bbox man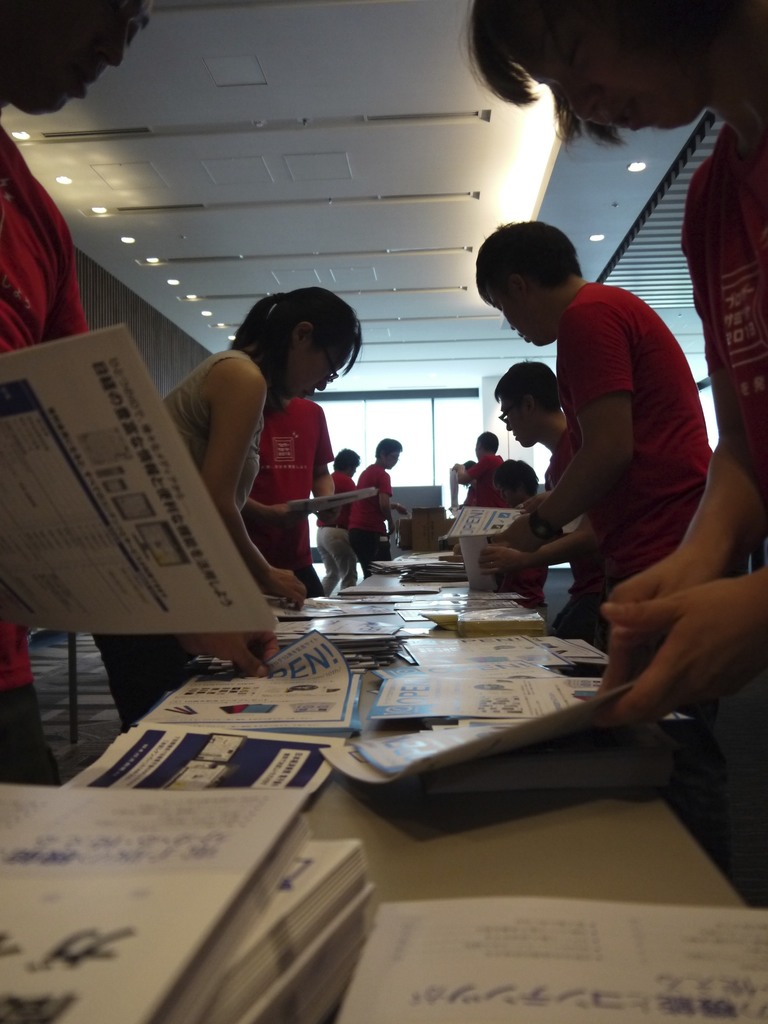
region(0, 1, 284, 796)
